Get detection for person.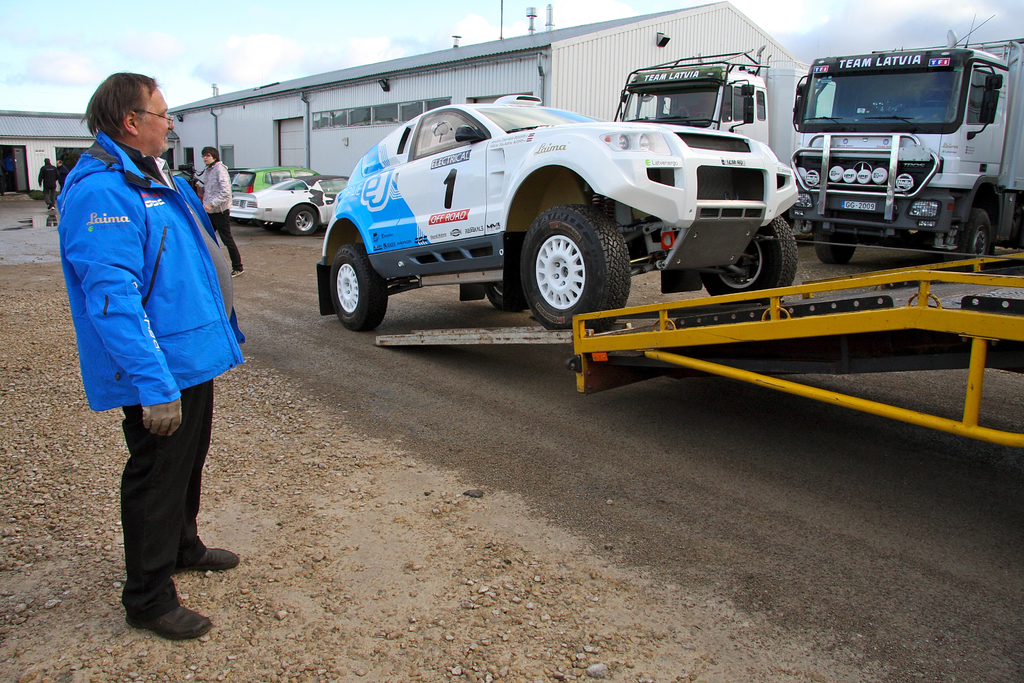
Detection: rect(196, 146, 241, 264).
